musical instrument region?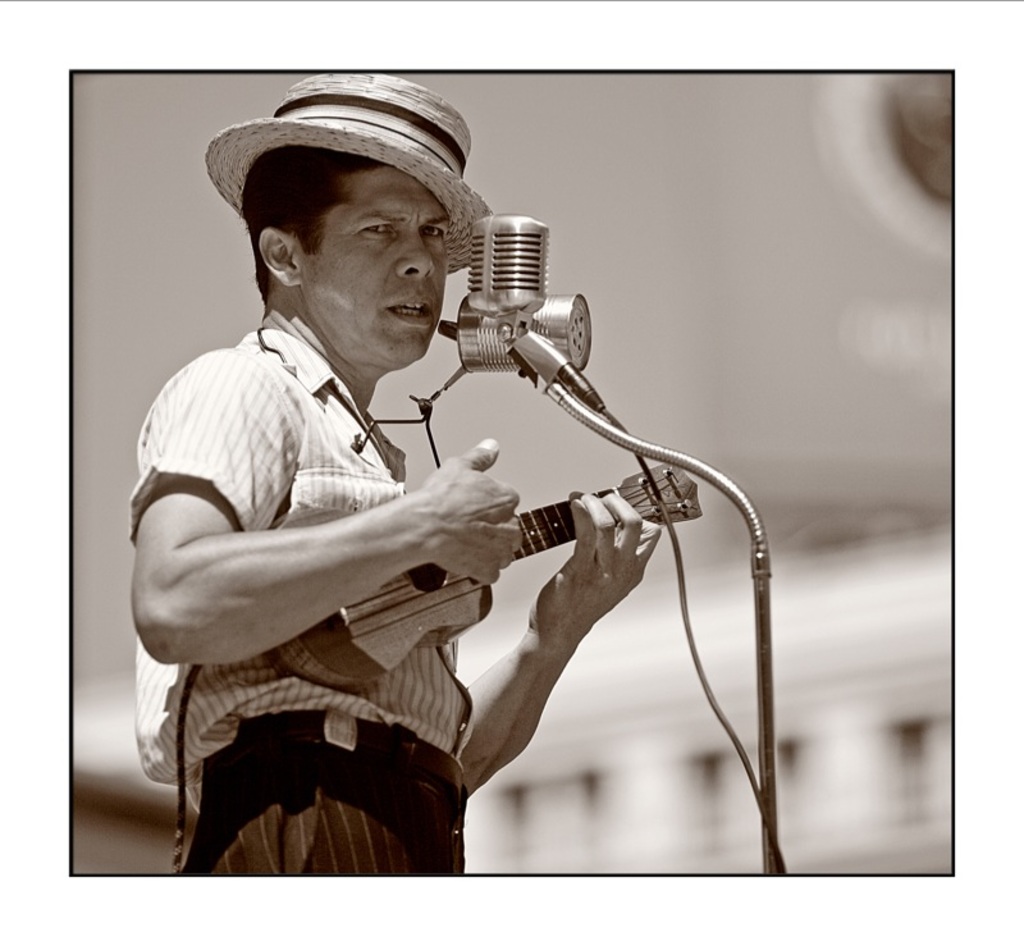
box=[248, 389, 731, 704]
